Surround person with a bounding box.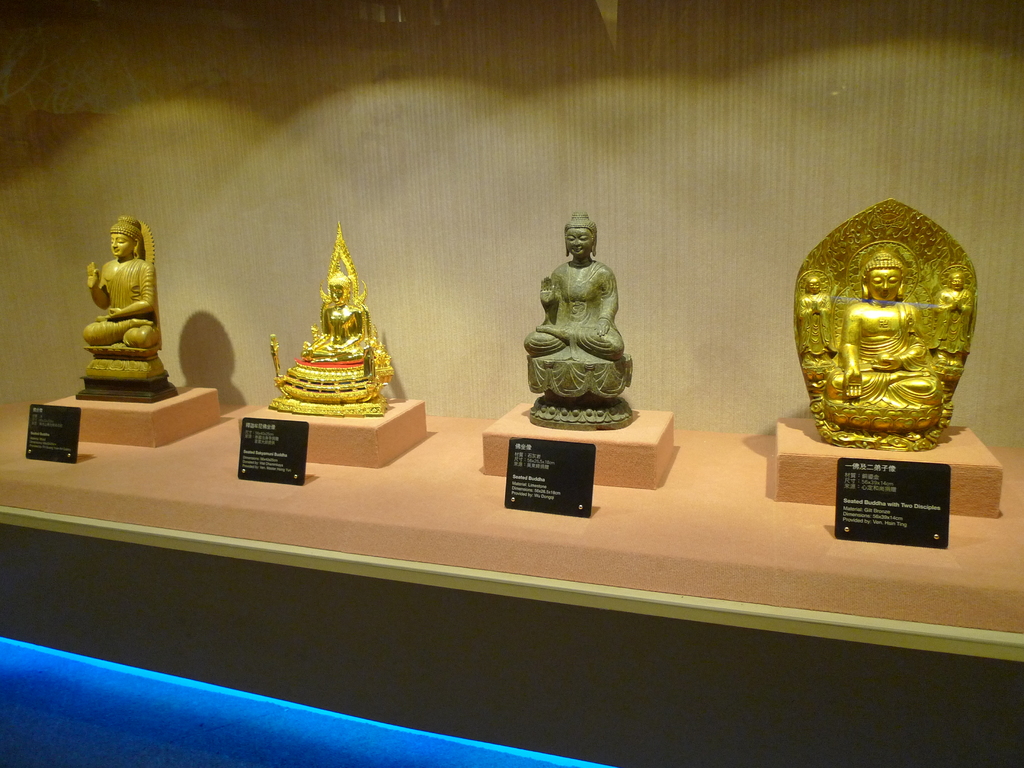
296/267/360/362.
